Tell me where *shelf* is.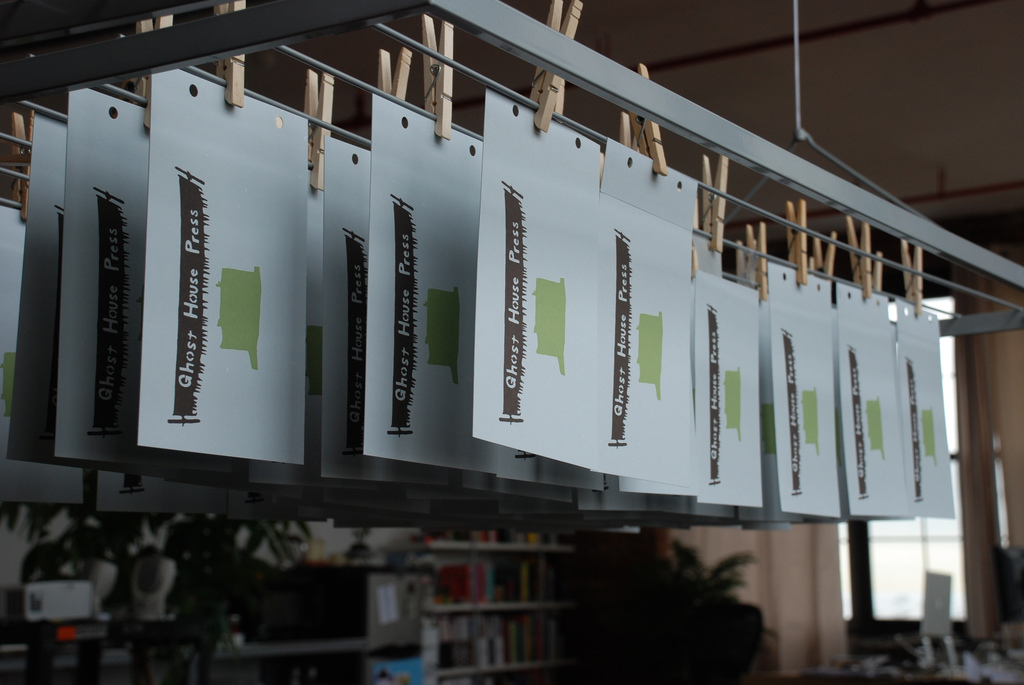
*shelf* is at <bbox>406, 613, 574, 666</bbox>.
